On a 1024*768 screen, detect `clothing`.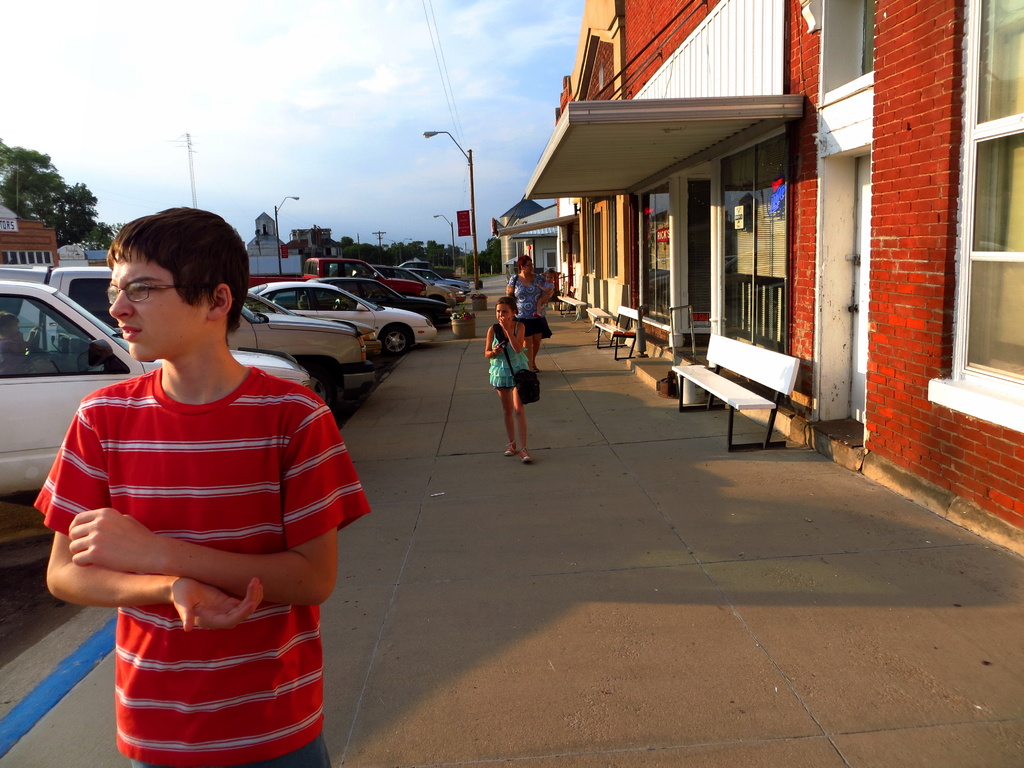
pyautogui.locateOnScreen(490, 337, 536, 389).
